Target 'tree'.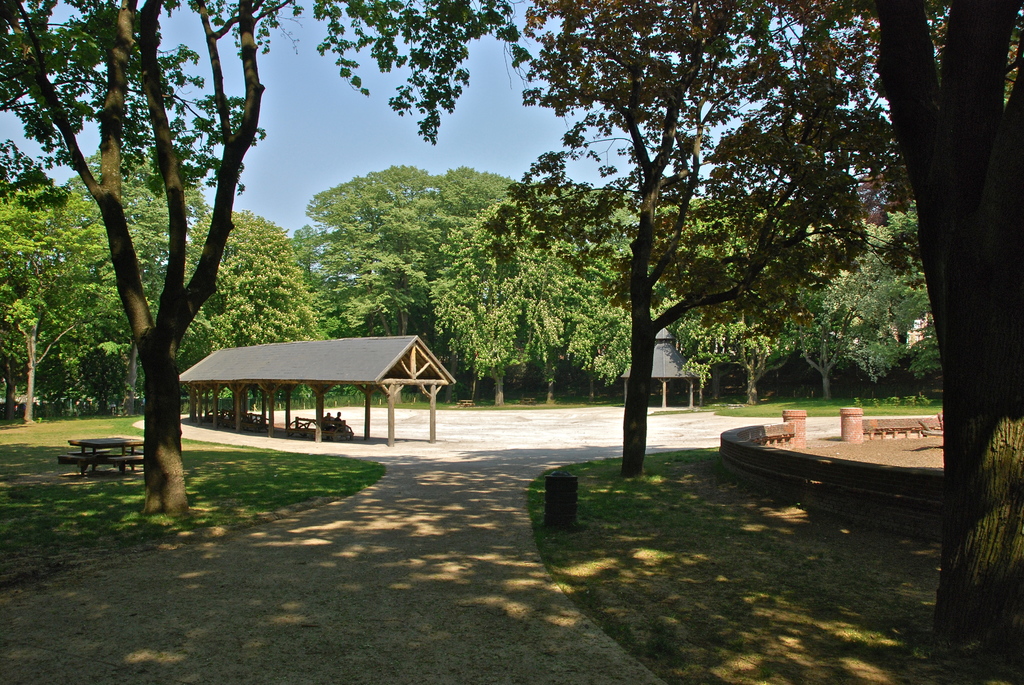
Target region: bbox=[532, 0, 911, 475].
